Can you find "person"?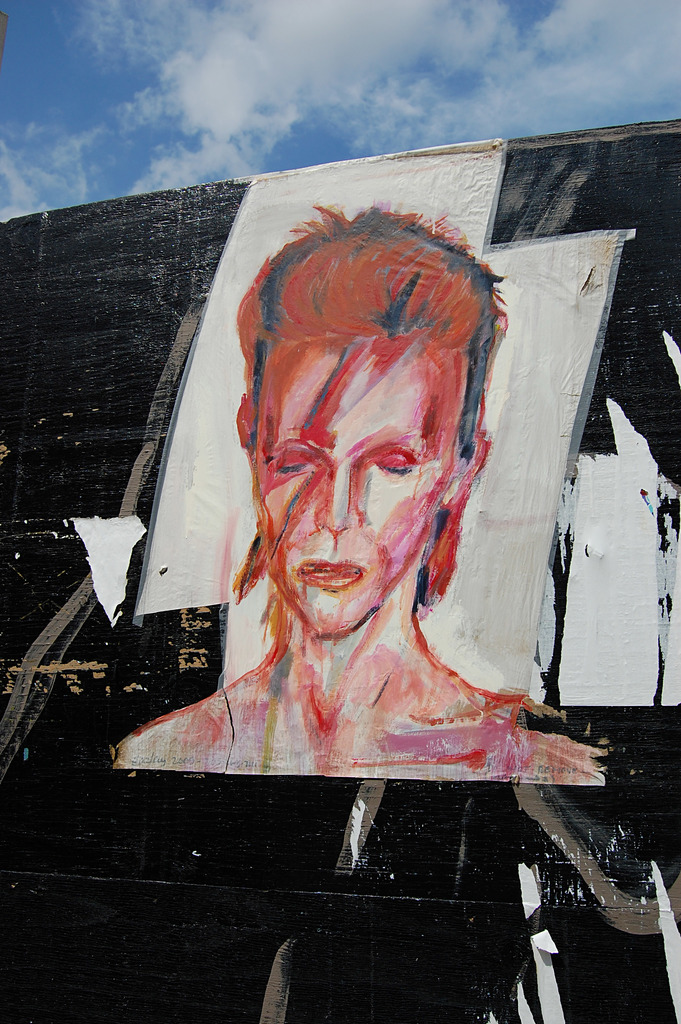
Yes, bounding box: <bbox>163, 215, 484, 748</bbox>.
